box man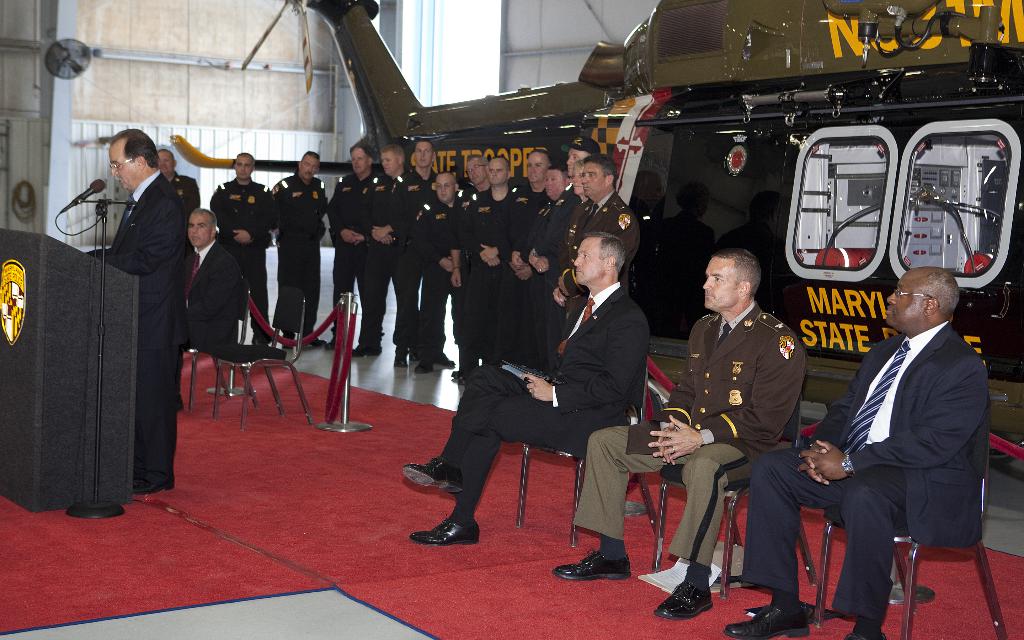
BBox(156, 147, 201, 207)
